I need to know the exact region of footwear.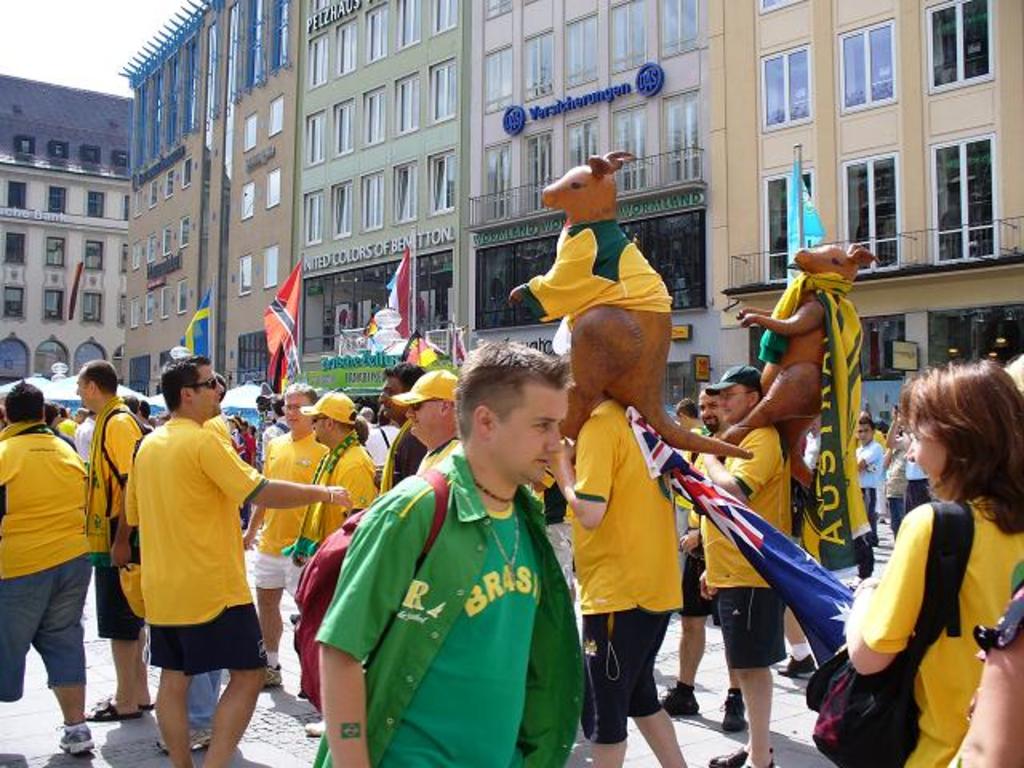
Region: bbox=[237, 650, 280, 694].
